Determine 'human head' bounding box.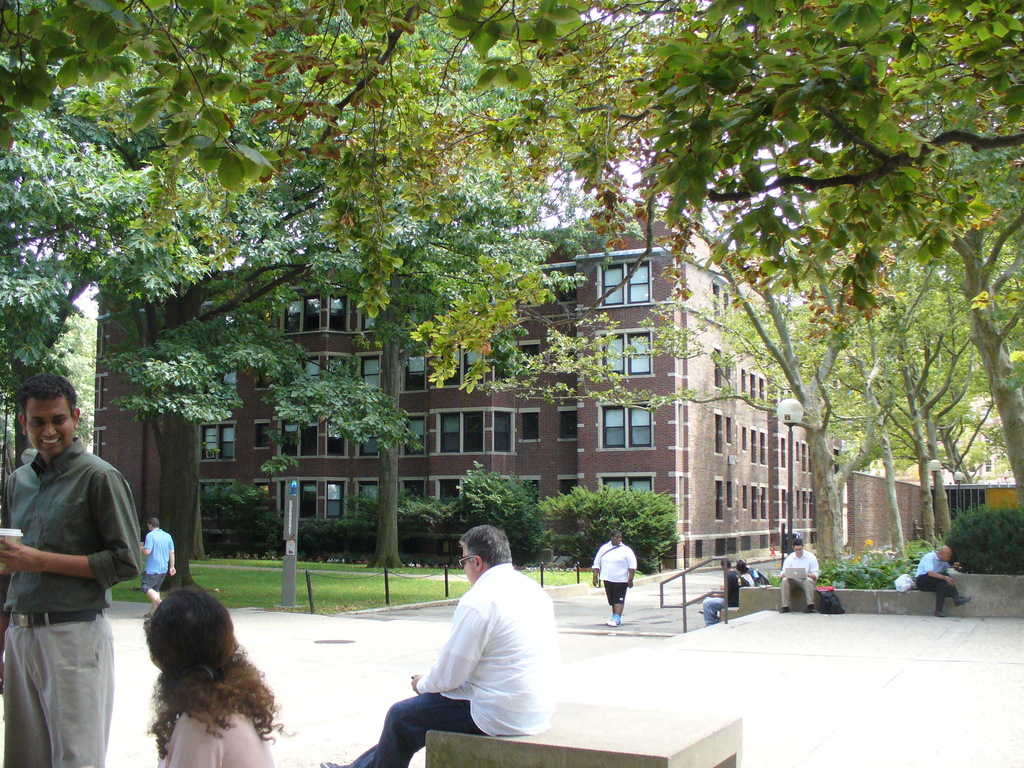
Determined: (148,587,247,680).
